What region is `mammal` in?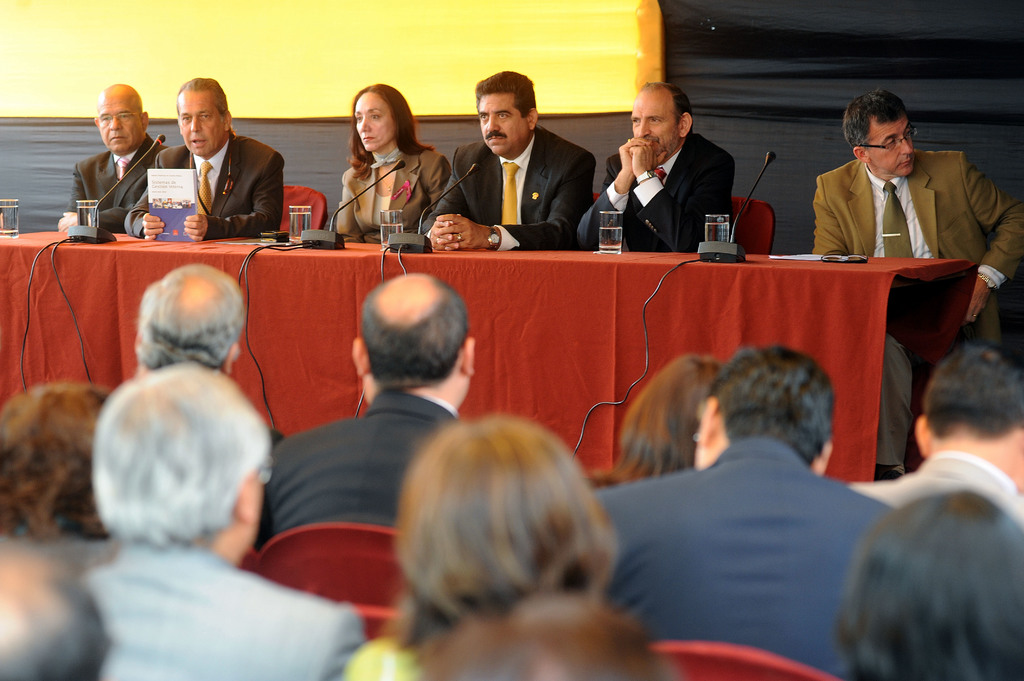
406, 588, 682, 680.
